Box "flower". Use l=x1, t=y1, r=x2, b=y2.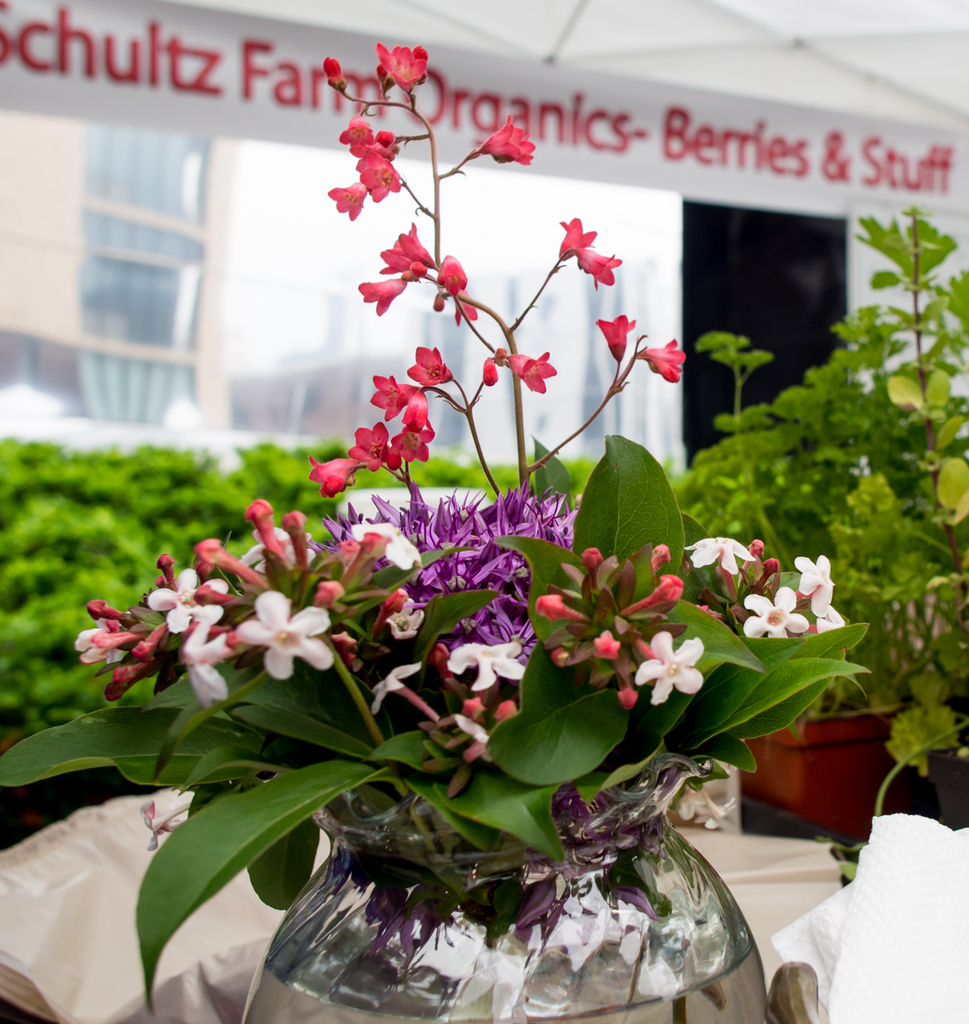
l=369, t=376, r=425, b=416.
